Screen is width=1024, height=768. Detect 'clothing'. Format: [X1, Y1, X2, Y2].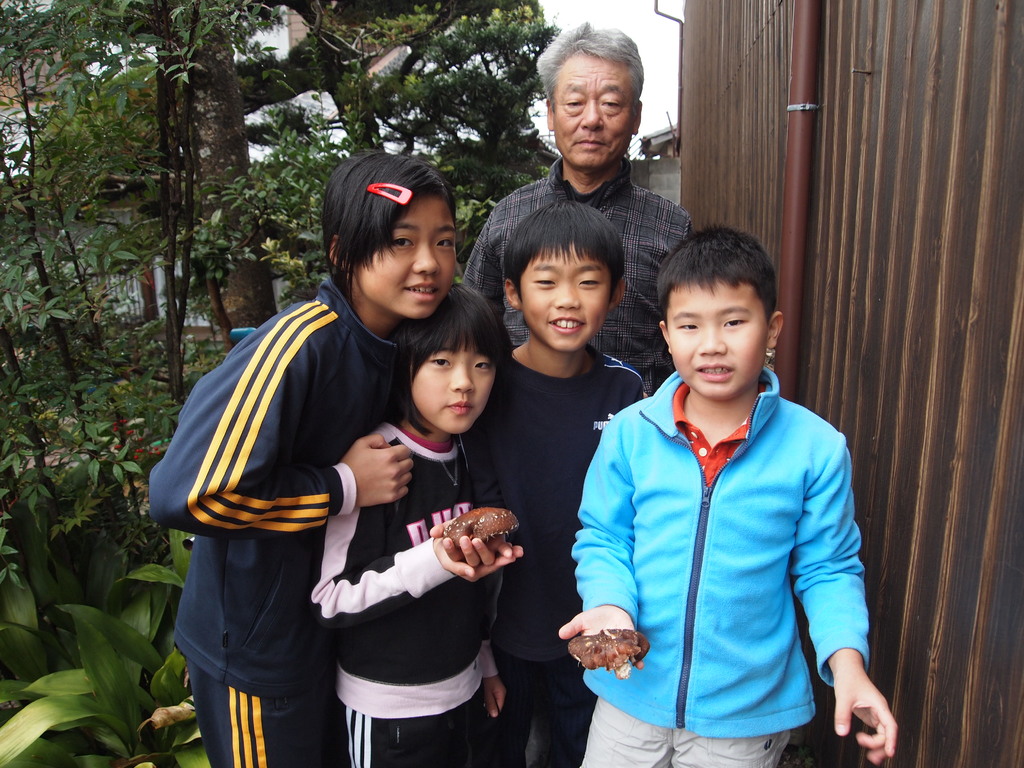
[149, 279, 404, 767].
